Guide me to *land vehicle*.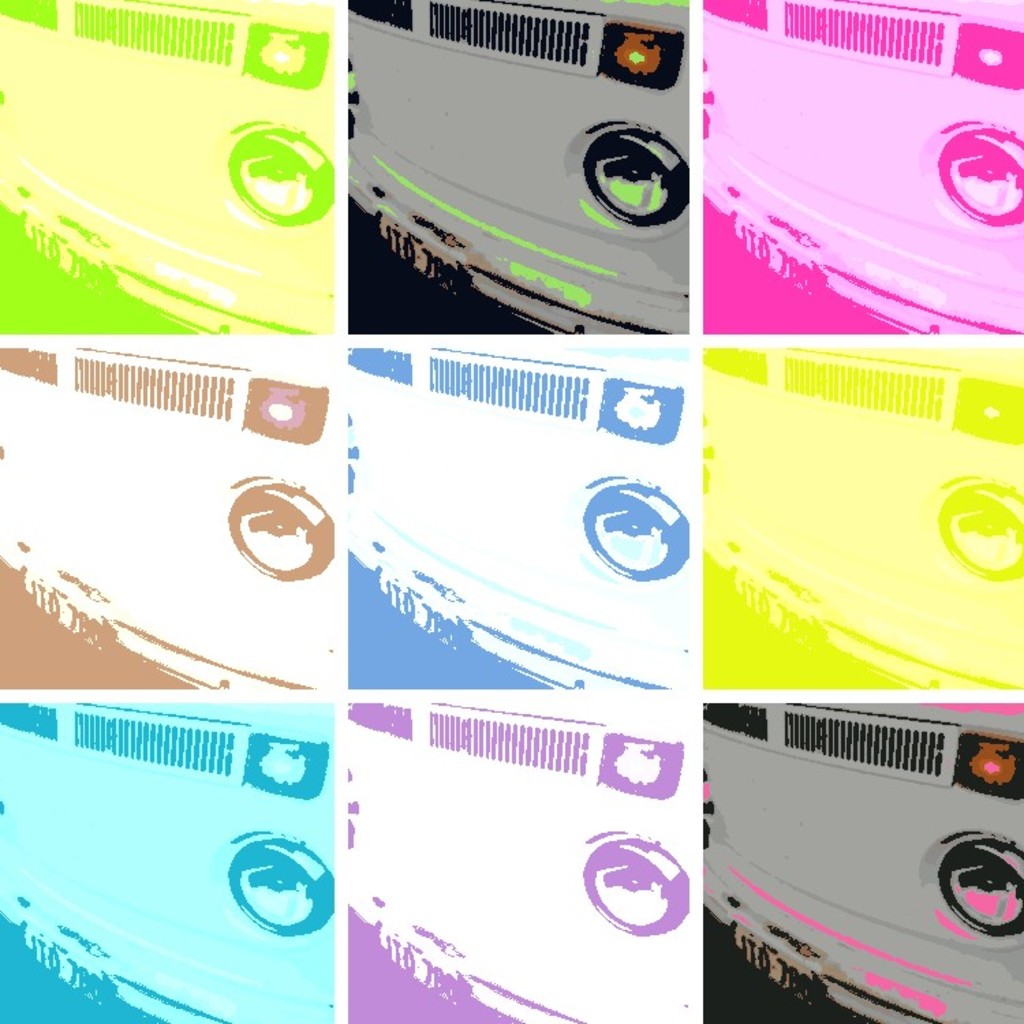
Guidance: l=0, t=343, r=335, b=691.
